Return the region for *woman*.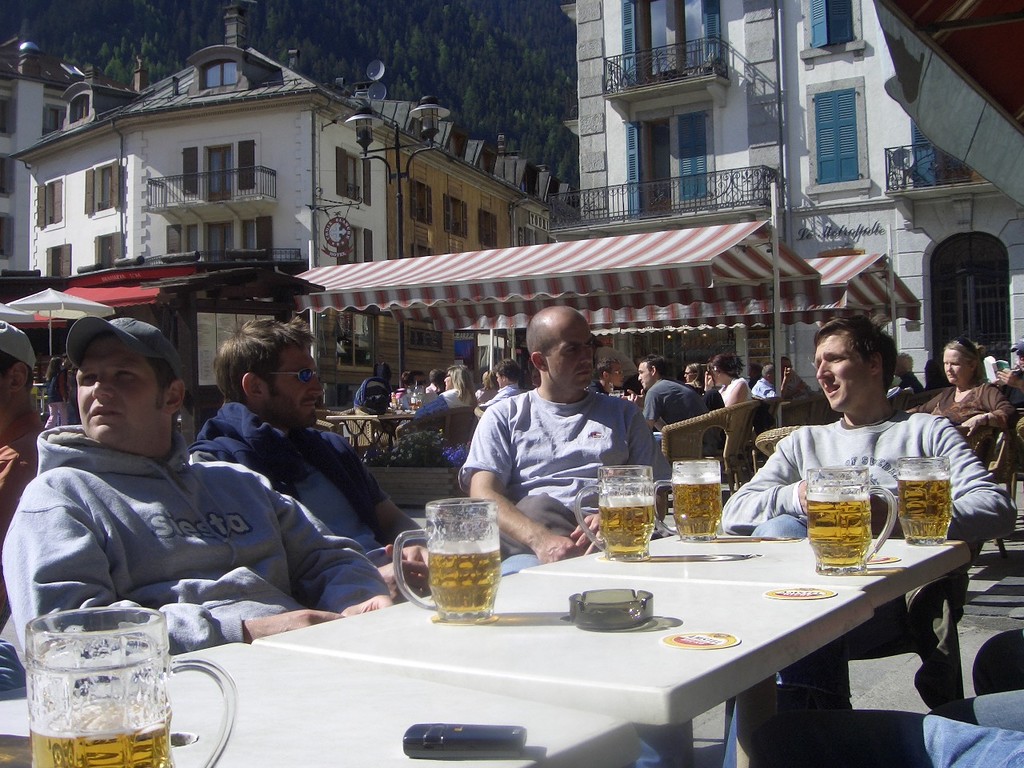
left=704, top=354, right=754, bottom=416.
